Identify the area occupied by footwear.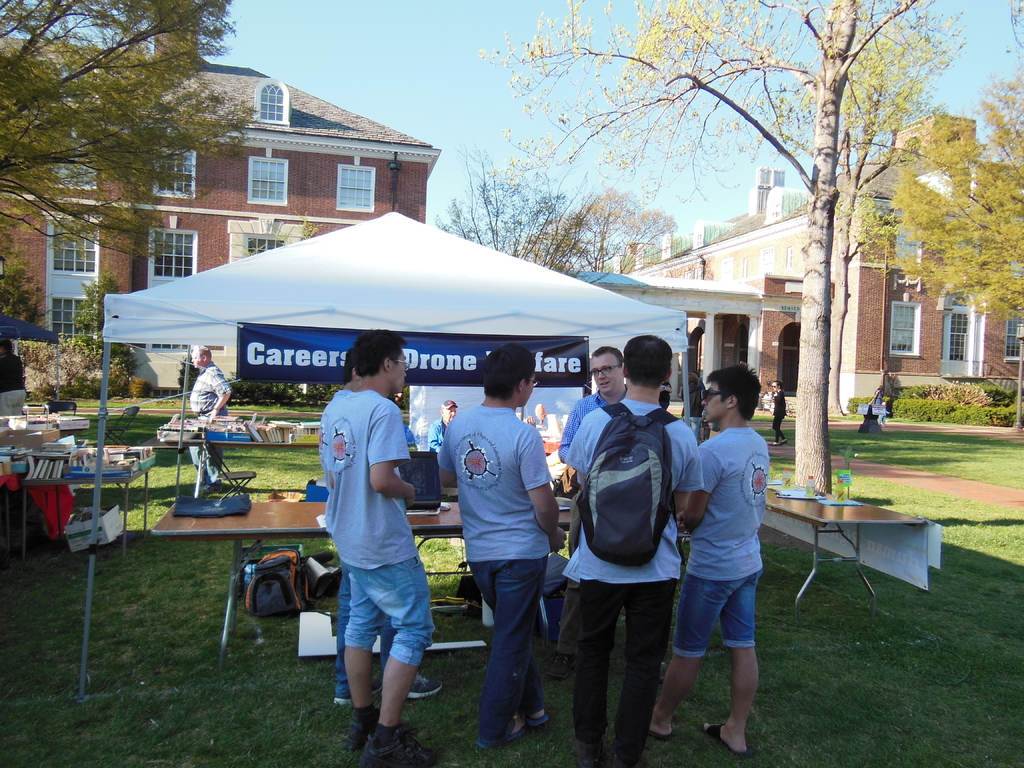
Area: (x1=338, y1=685, x2=383, y2=705).
